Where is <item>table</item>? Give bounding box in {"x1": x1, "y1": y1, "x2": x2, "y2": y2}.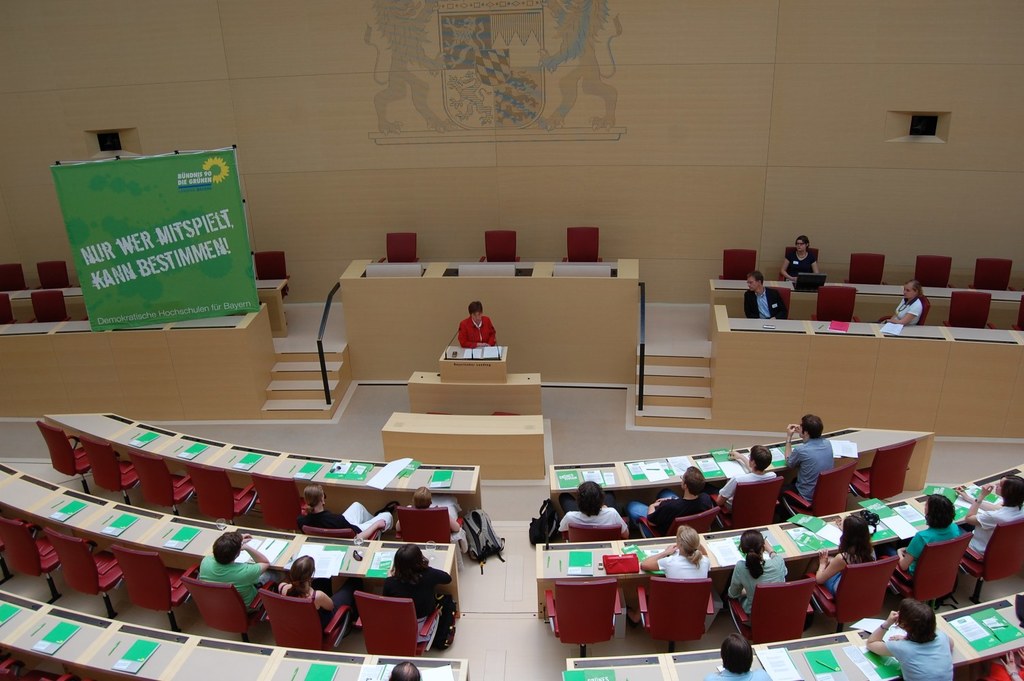
{"x1": 0, "y1": 462, "x2": 461, "y2": 614}.
